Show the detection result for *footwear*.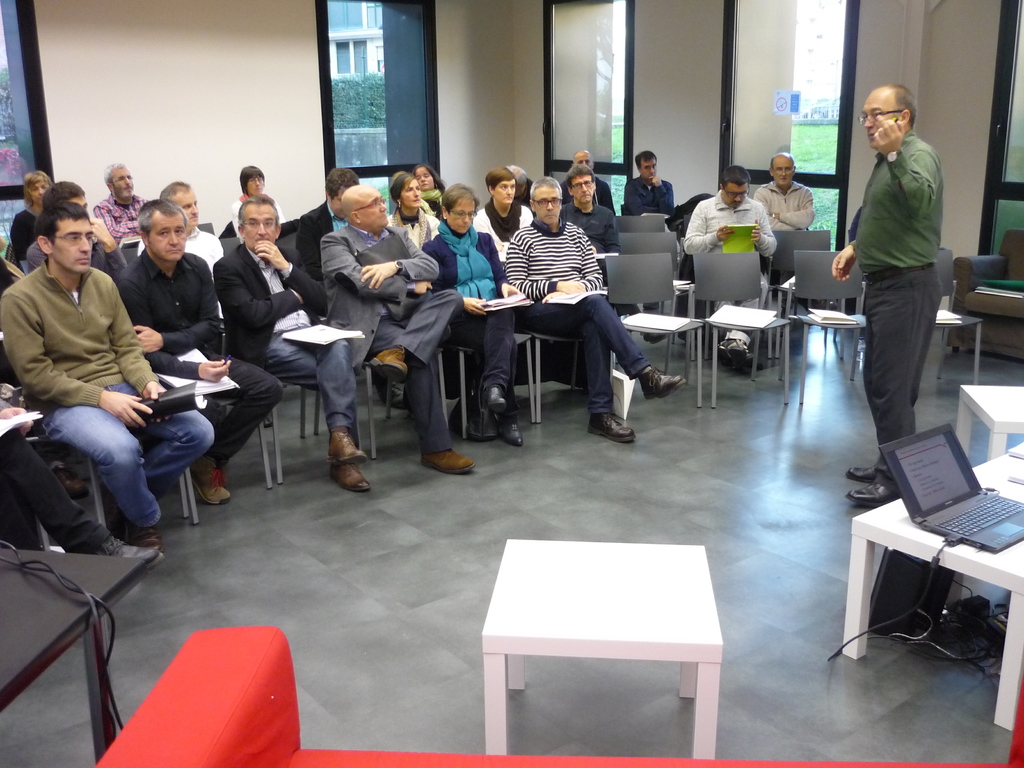
[x1=588, y1=415, x2=636, y2=447].
